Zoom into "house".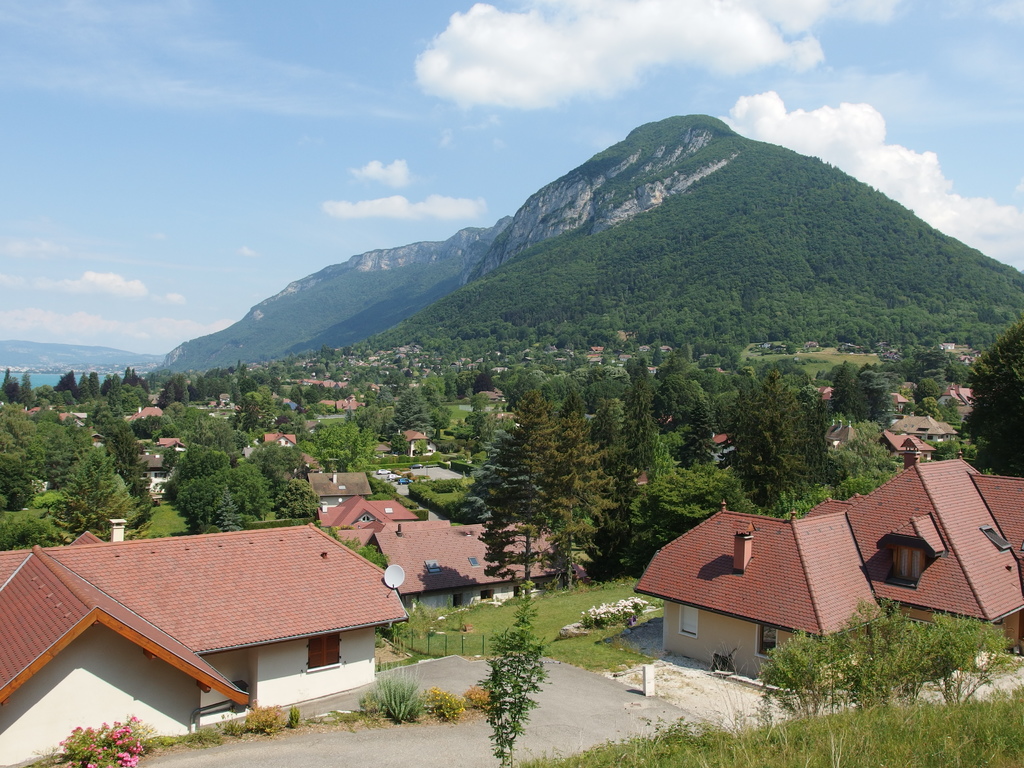
Zoom target: [947,382,978,414].
